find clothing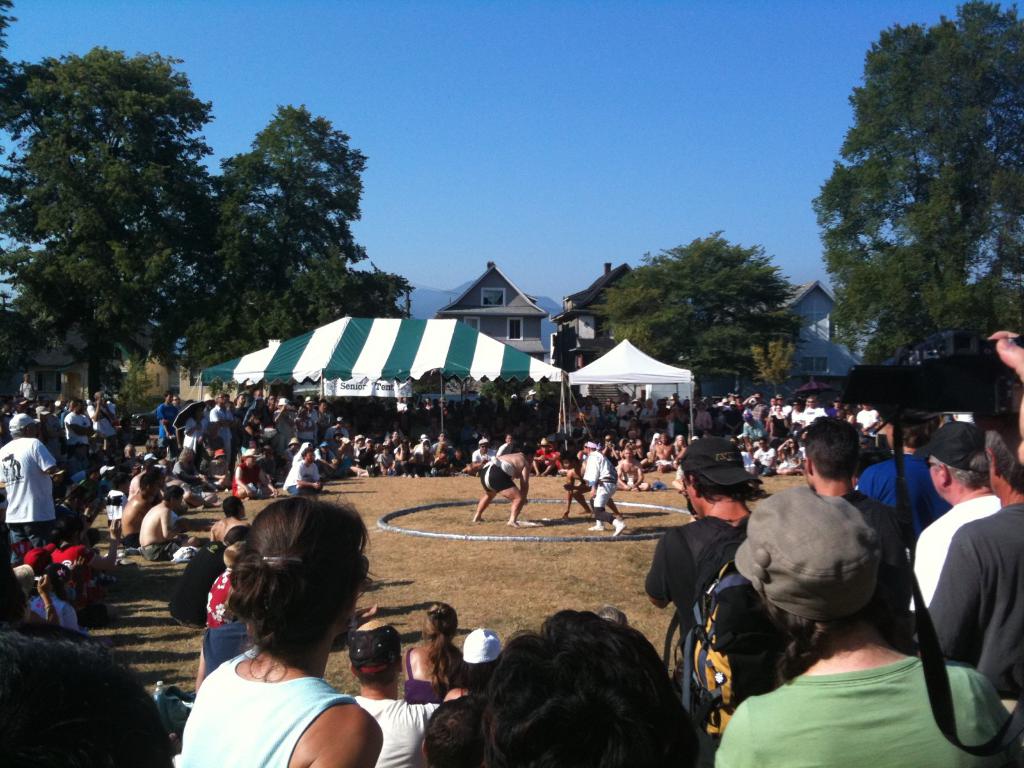
locate(0, 435, 54, 520)
